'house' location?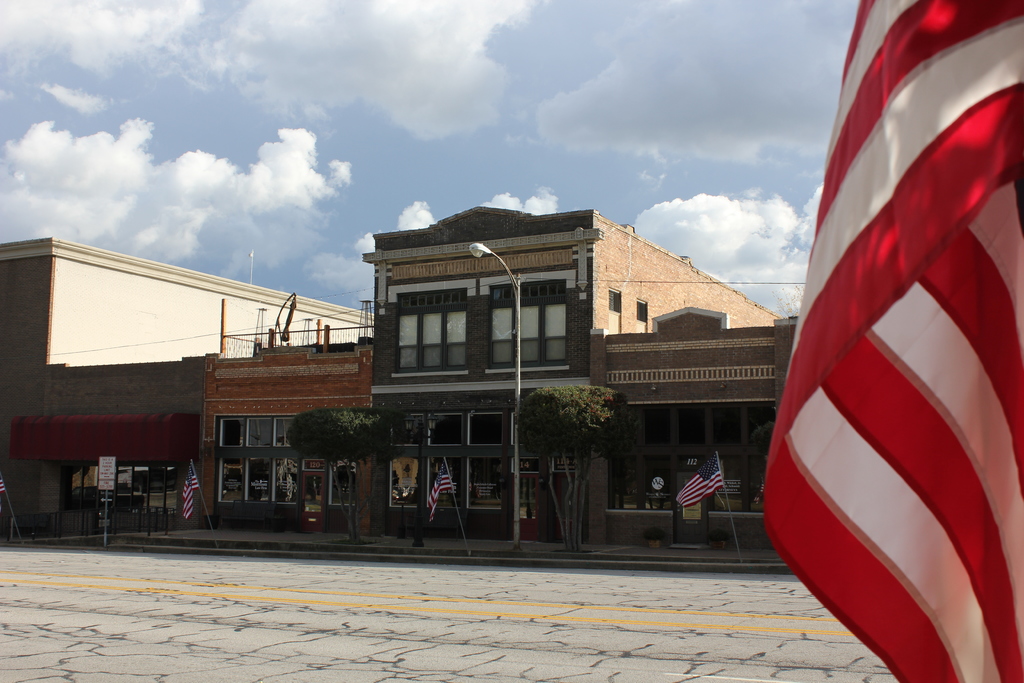
193, 336, 381, 532
